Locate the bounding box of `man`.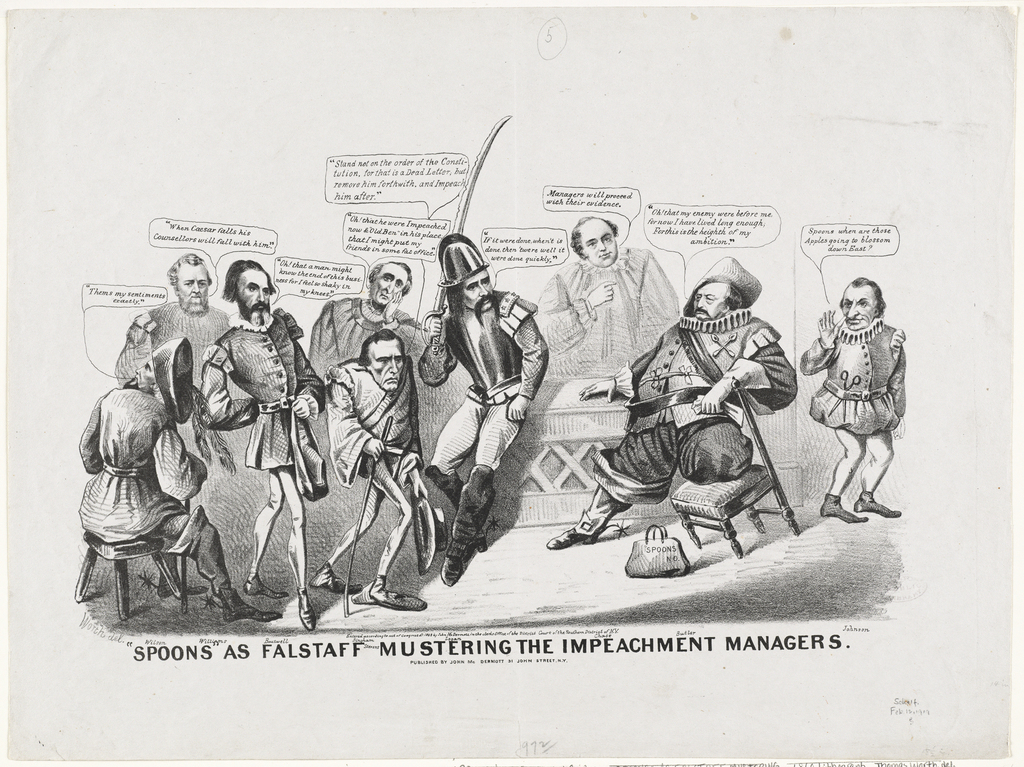
Bounding box: <bbox>312, 324, 429, 611</bbox>.
